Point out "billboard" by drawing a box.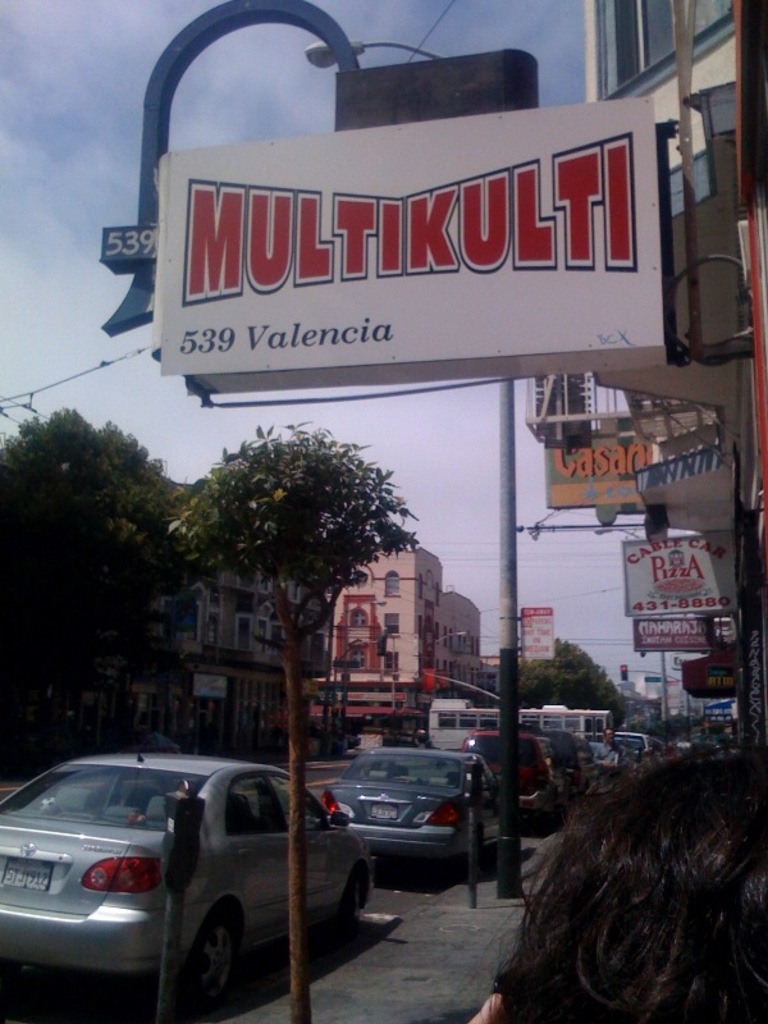
crop(131, 37, 703, 420).
